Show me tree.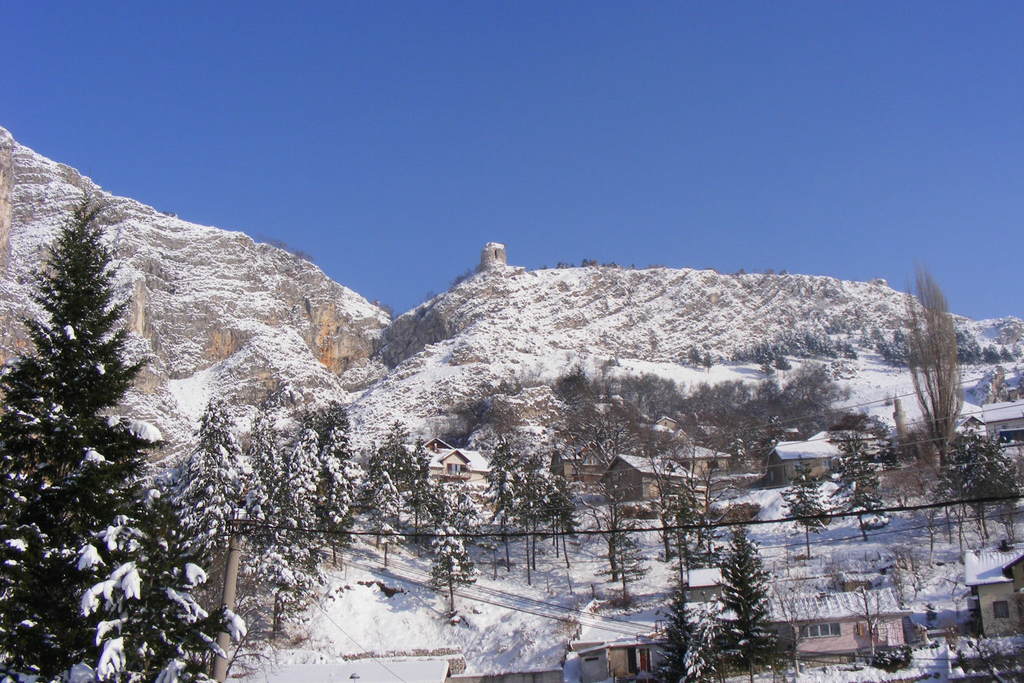
tree is here: 111 466 236 682.
